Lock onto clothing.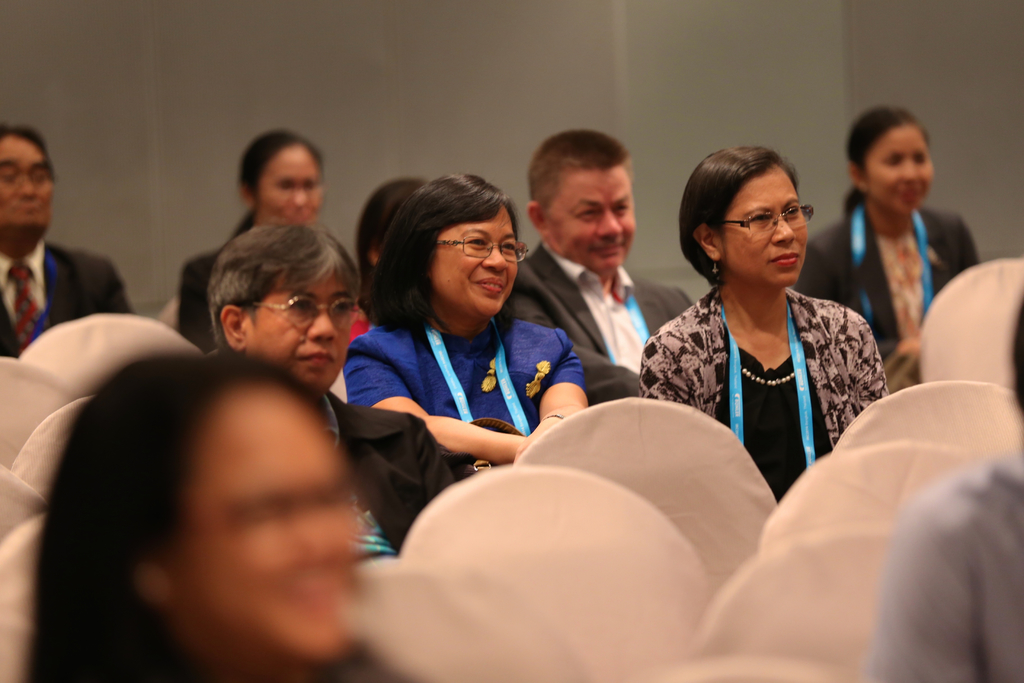
Locked: (789, 193, 991, 361).
